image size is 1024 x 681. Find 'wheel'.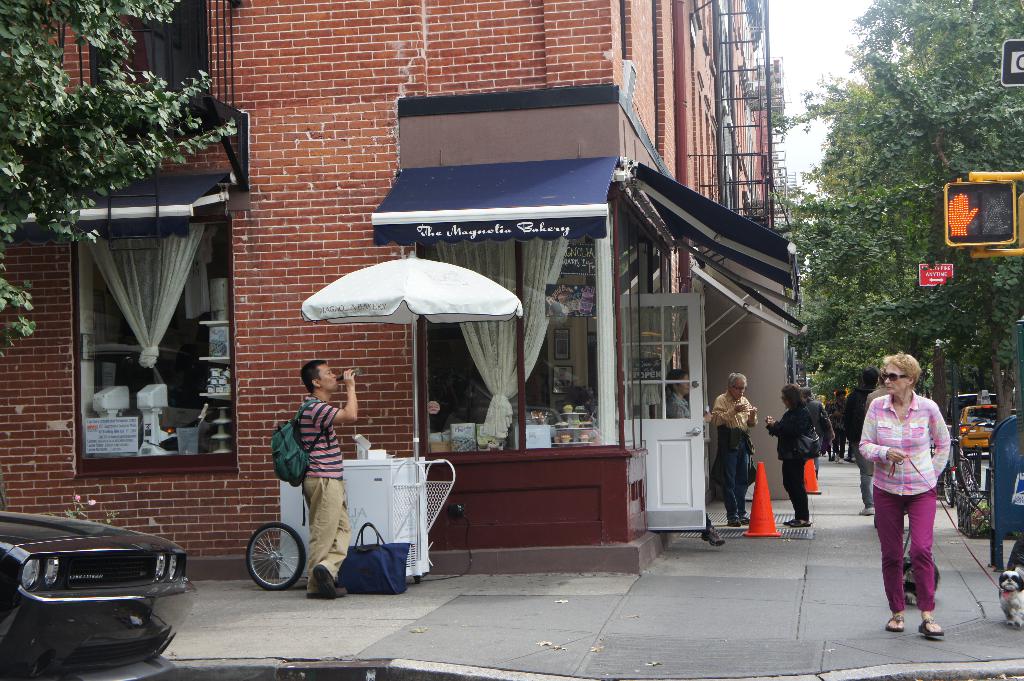
[left=945, top=469, right=955, bottom=509].
